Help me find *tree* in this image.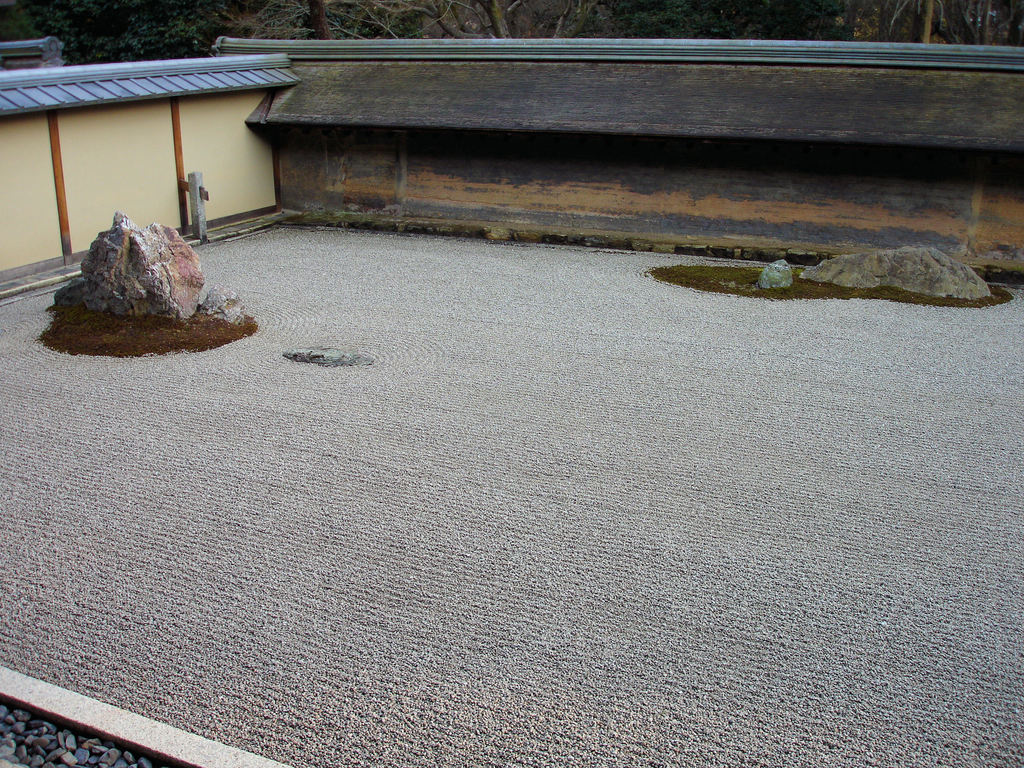
Found it: [x1=579, y1=0, x2=764, y2=38].
